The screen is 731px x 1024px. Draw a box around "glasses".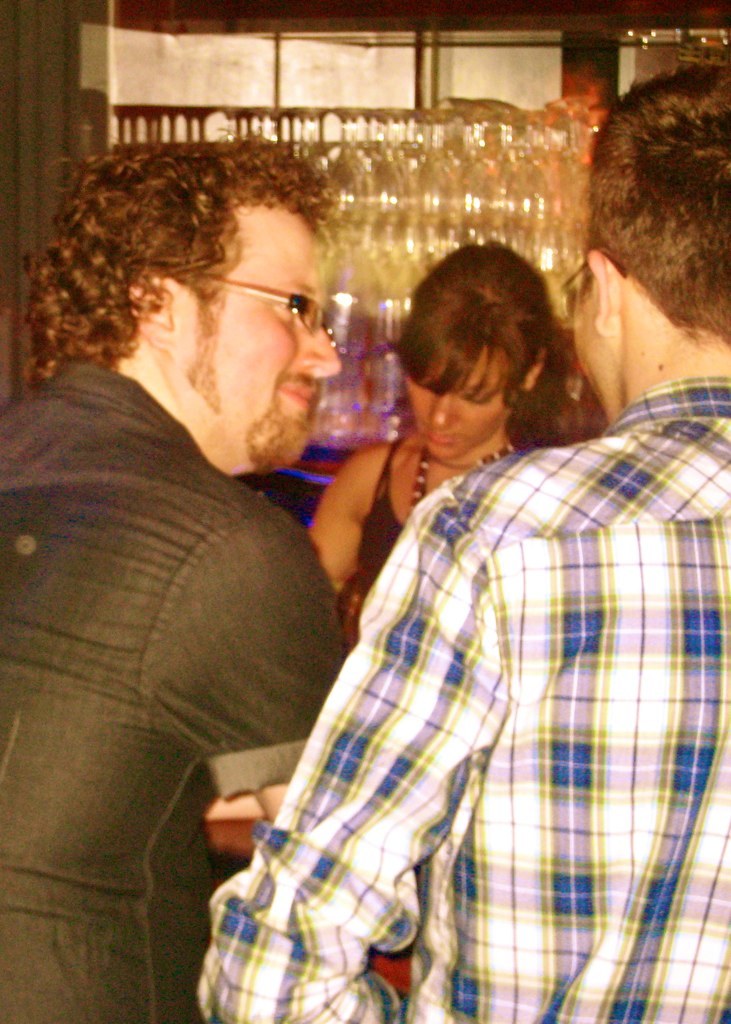
bbox(128, 245, 365, 347).
